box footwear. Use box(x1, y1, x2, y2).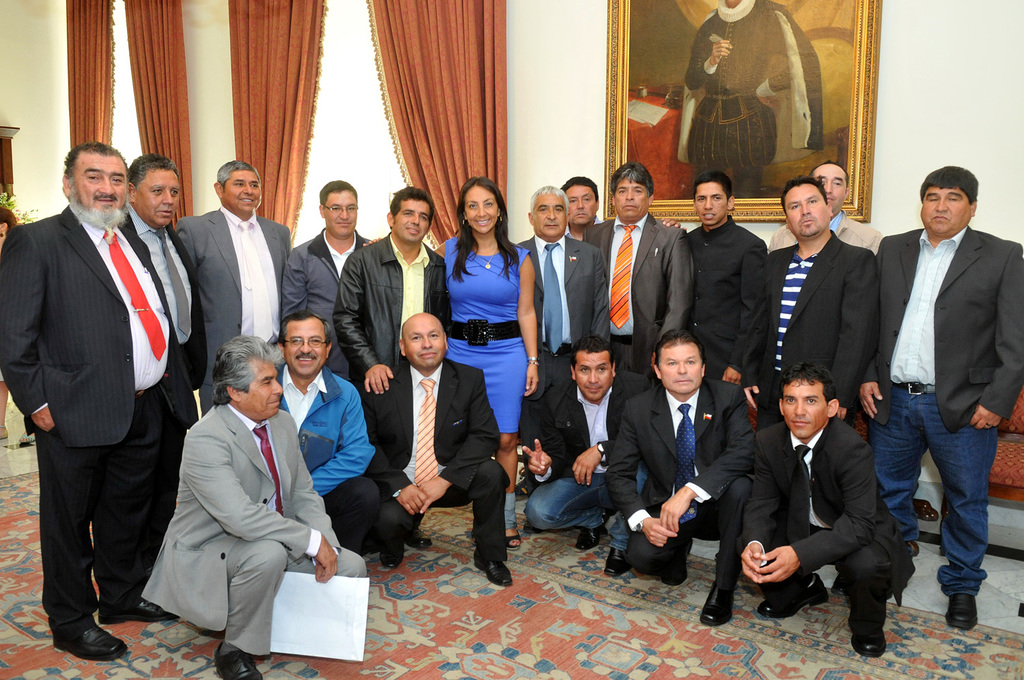
box(55, 617, 132, 664).
